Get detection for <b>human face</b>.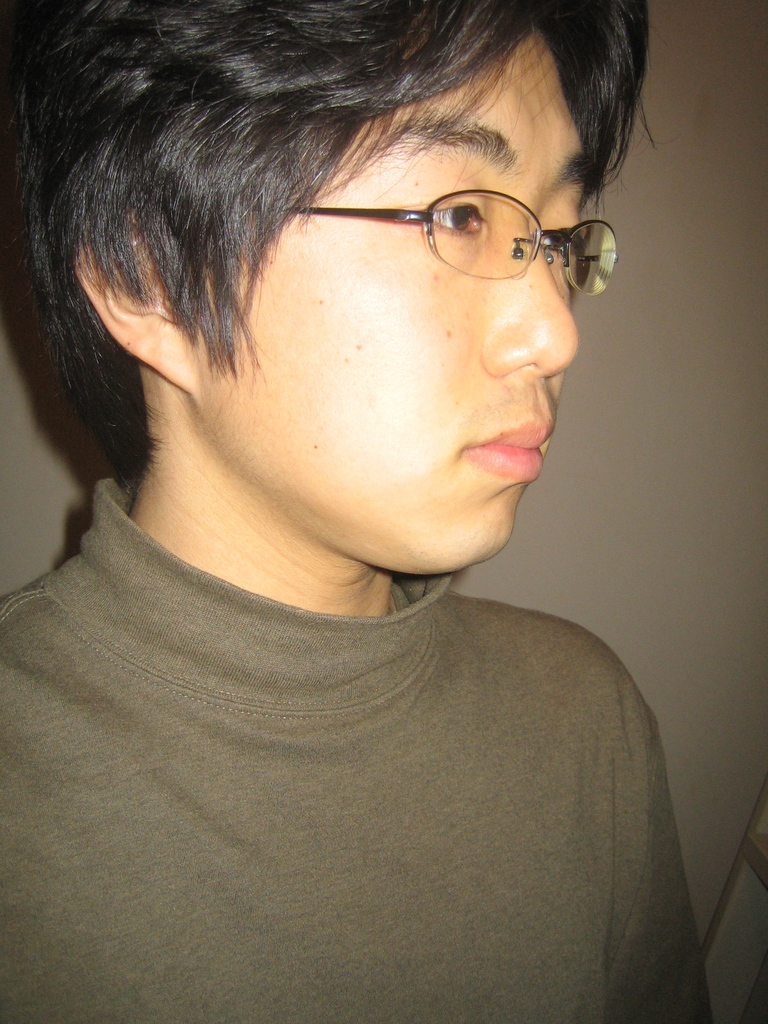
Detection: [196, 22, 605, 579].
